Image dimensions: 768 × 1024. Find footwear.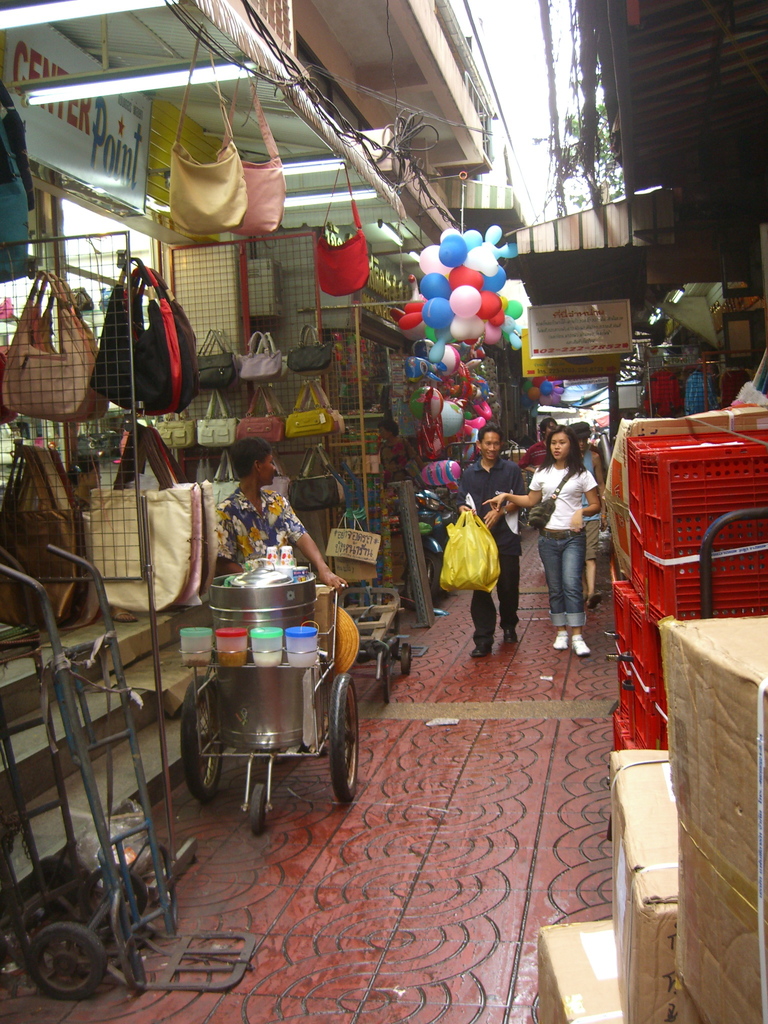
BBox(472, 641, 491, 657).
